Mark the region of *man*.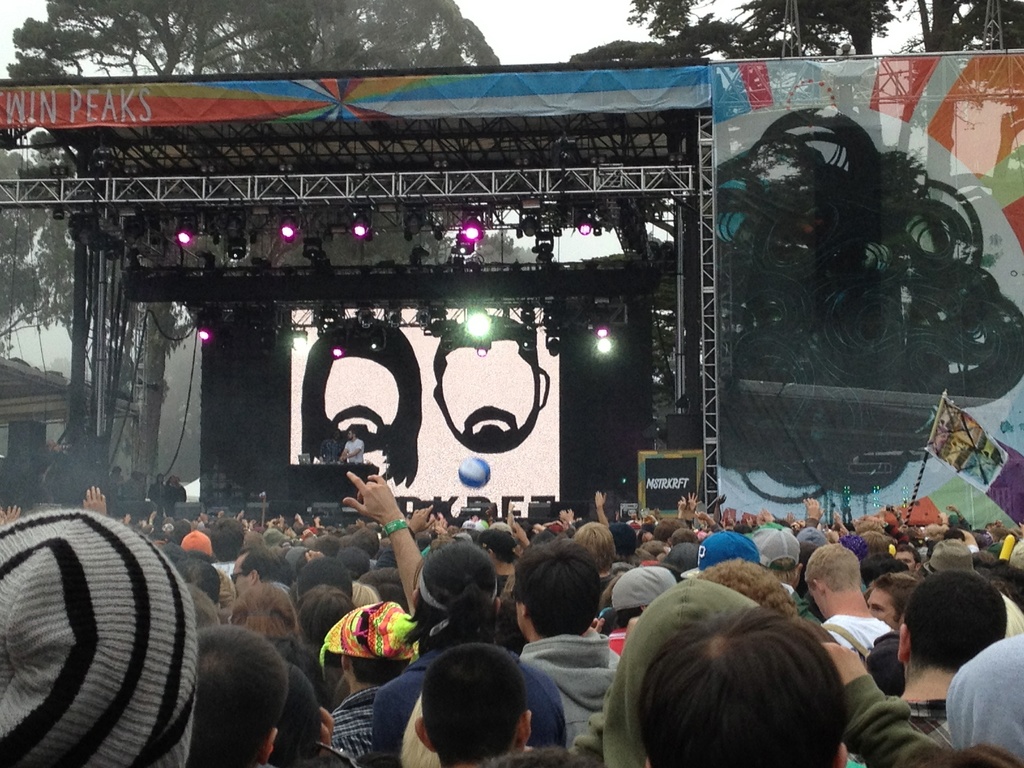
Region: x1=335 y1=427 x2=364 y2=464.
